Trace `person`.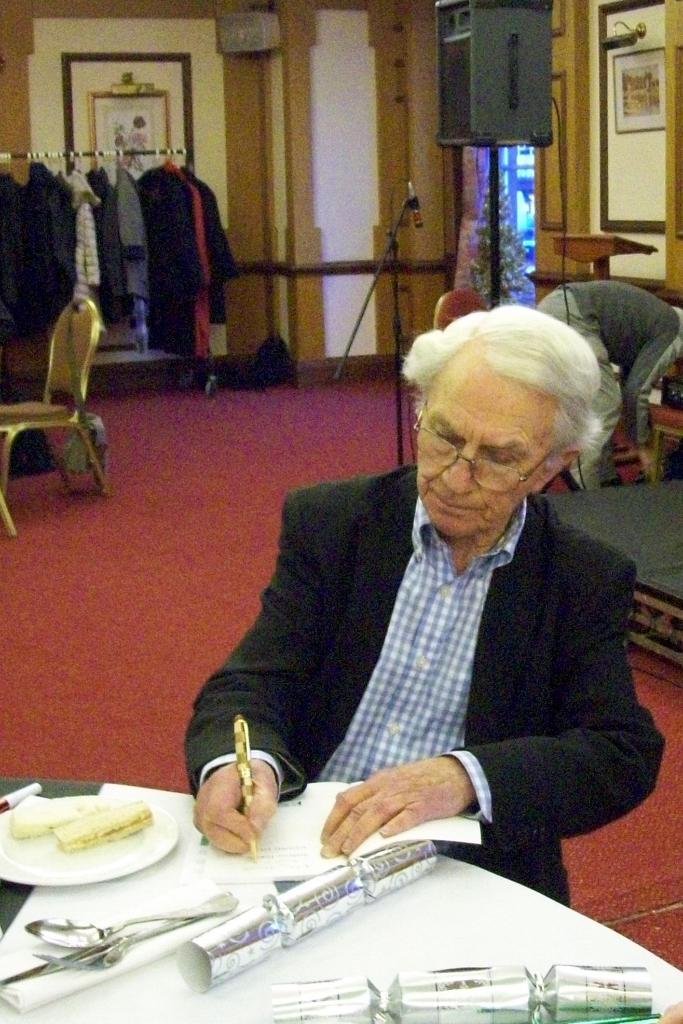
Traced to left=531, top=279, right=682, bottom=489.
